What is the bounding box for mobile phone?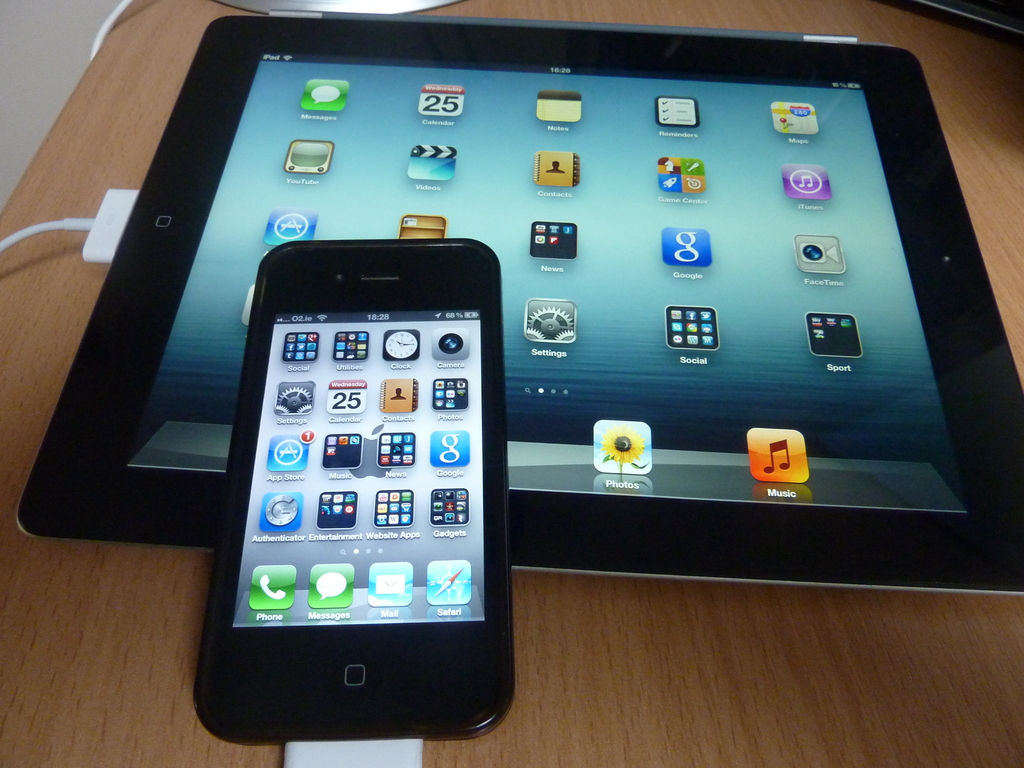
crop(192, 239, 516, 741).
